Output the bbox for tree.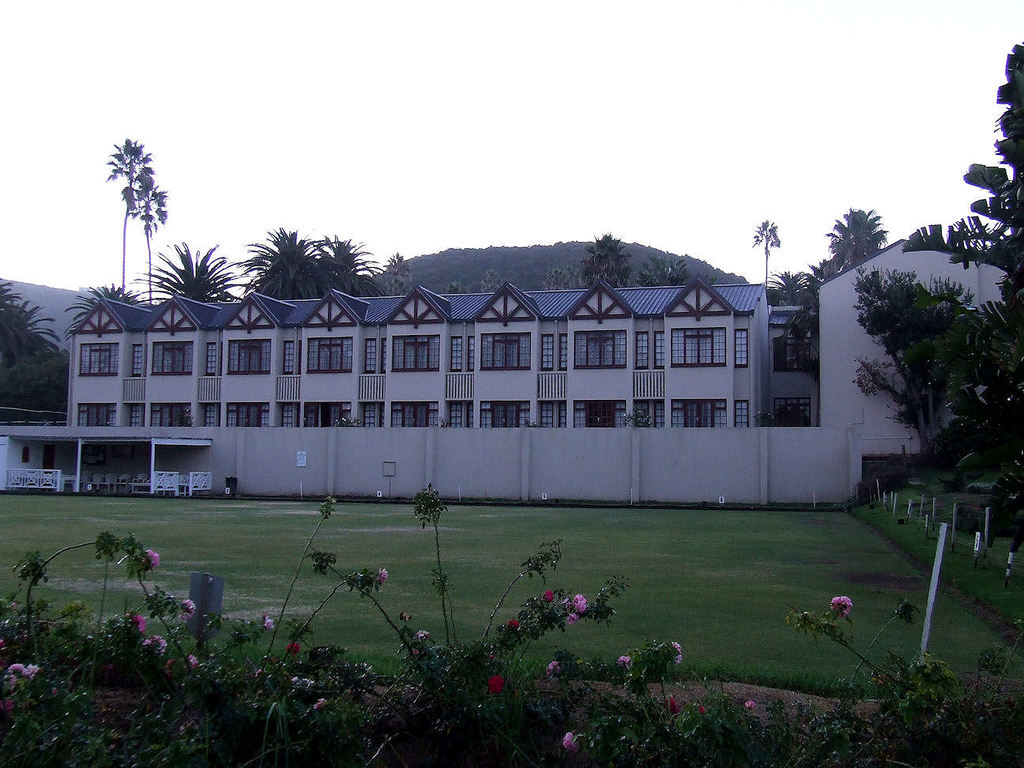
crop(381, 256, 418, 296).
